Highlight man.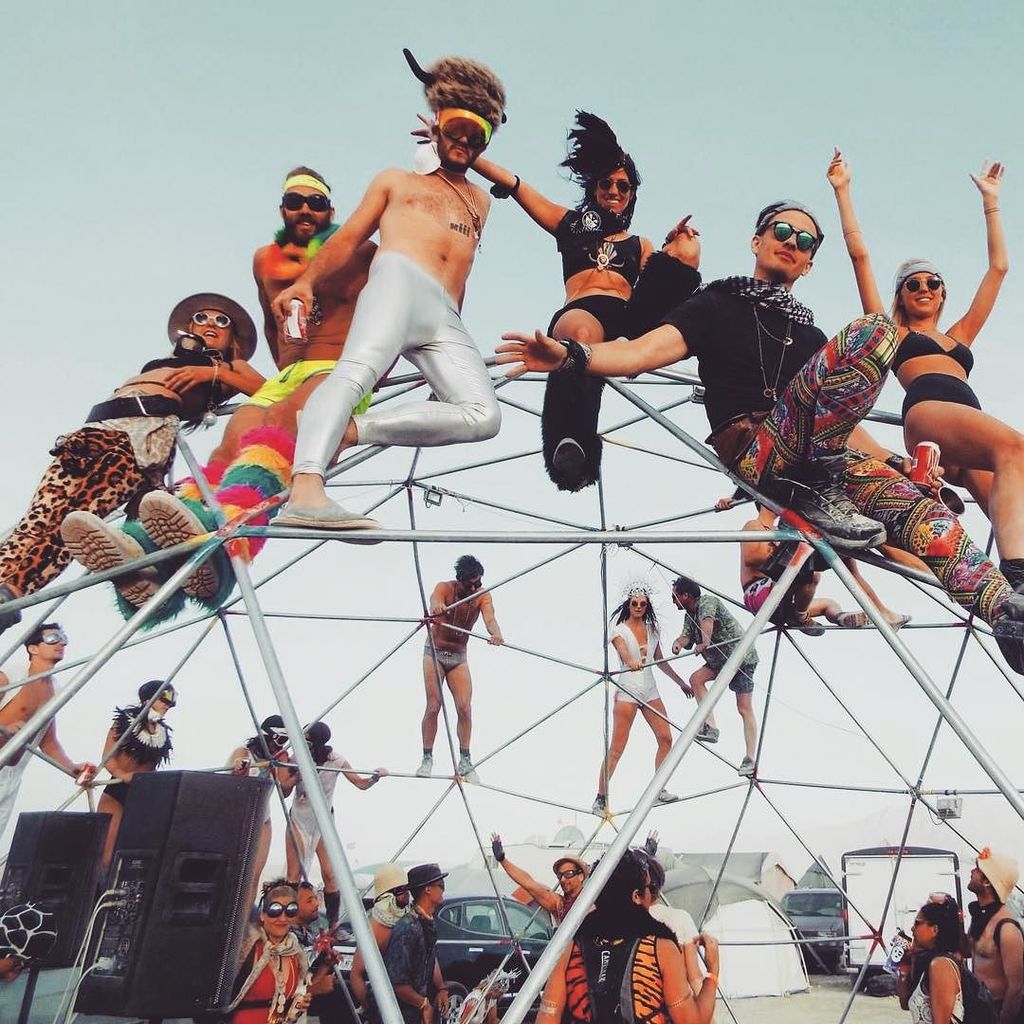
Highlighted region: select_region(0, 617, 90, 855).
